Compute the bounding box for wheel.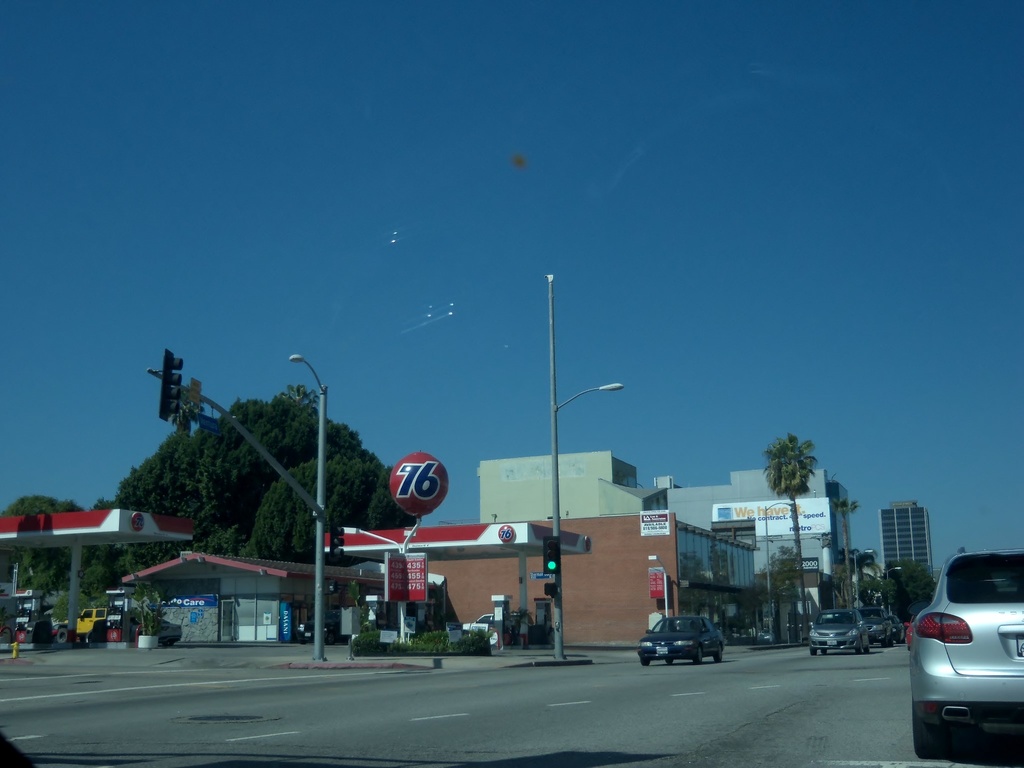
detection(865, 646, 873, 654).
